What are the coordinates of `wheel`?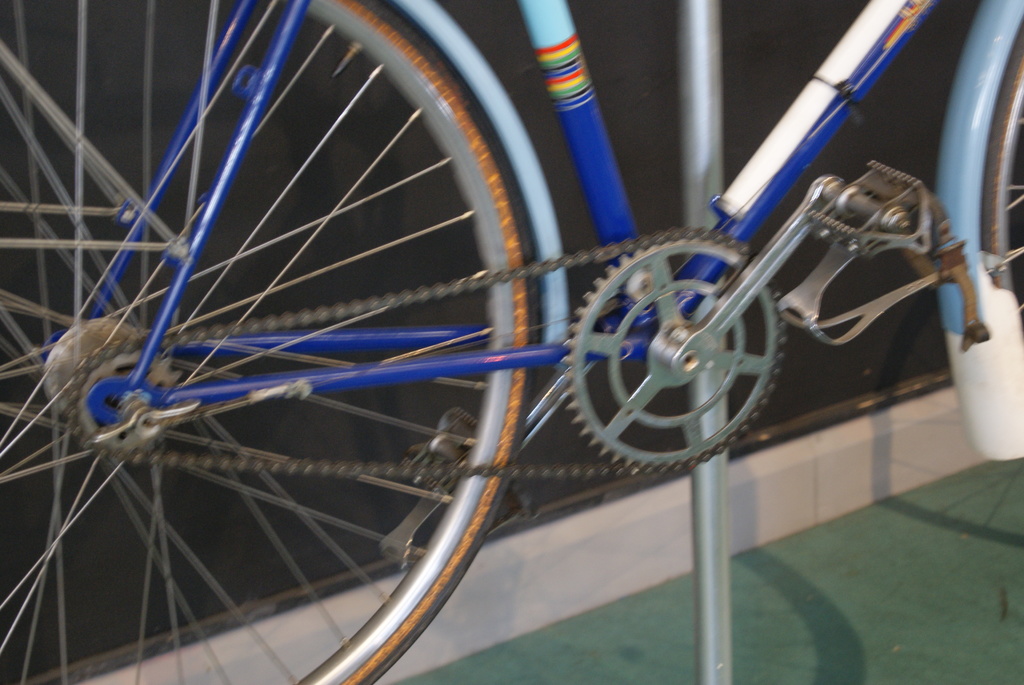
x1=0, y1=0, x2=538, y2=684.
